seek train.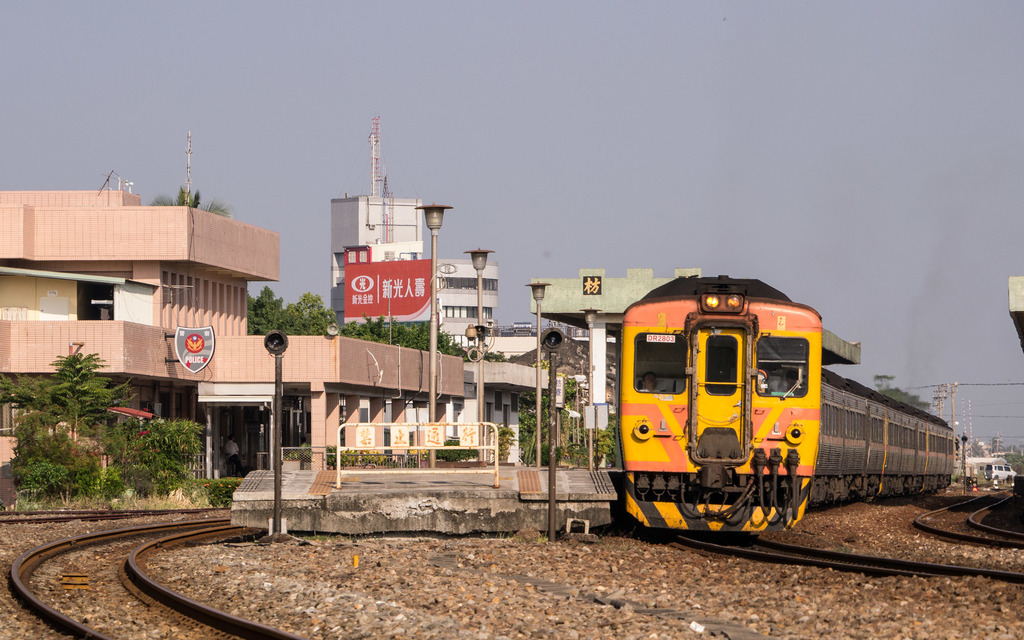
(622, 276, 956, 528).
